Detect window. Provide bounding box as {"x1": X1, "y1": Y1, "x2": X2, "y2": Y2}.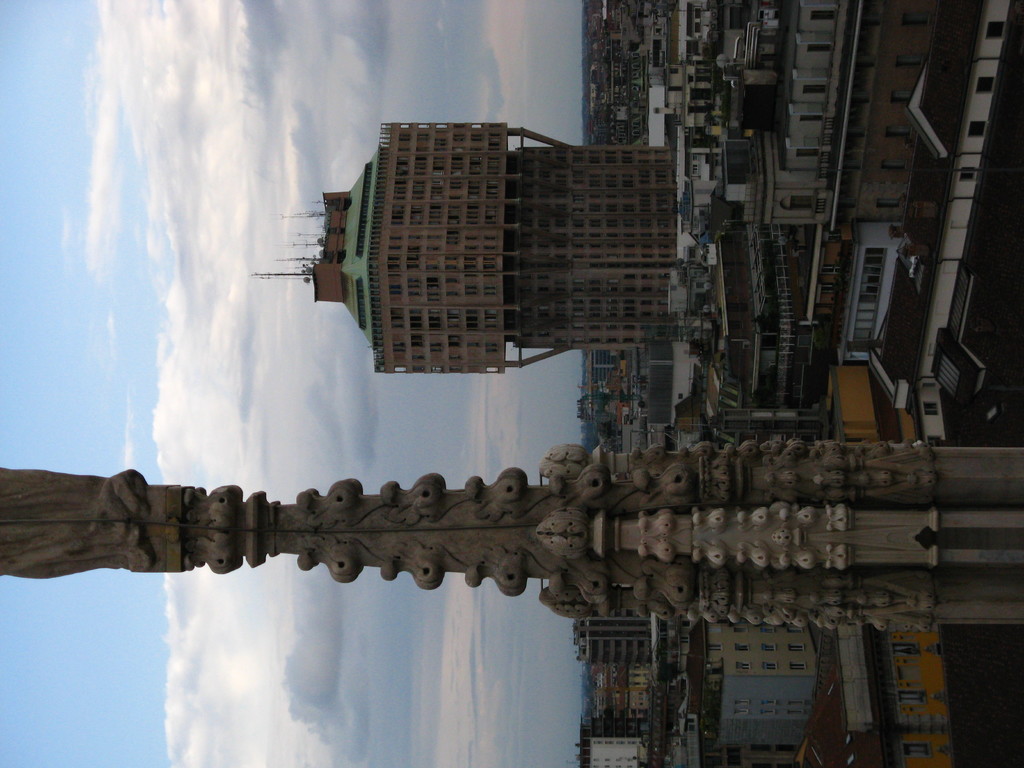
{"x1": 977, "y1": 69, "x2": 995, "y2": 95}.
